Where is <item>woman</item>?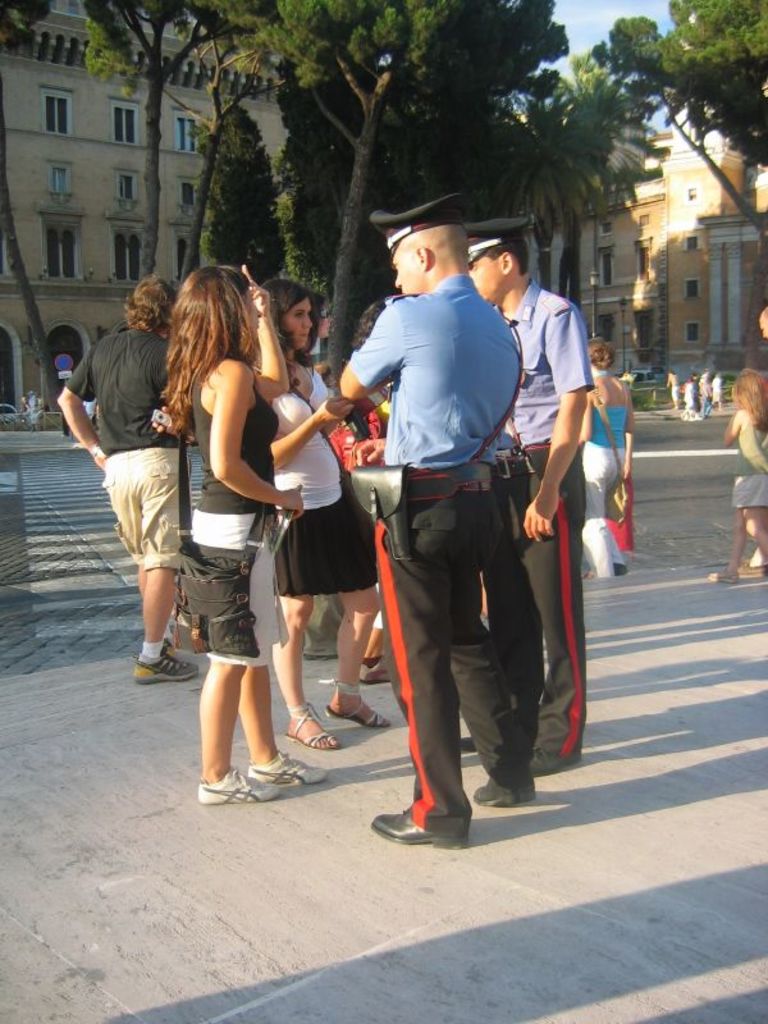
bbox(580, 334, 634, 581).
